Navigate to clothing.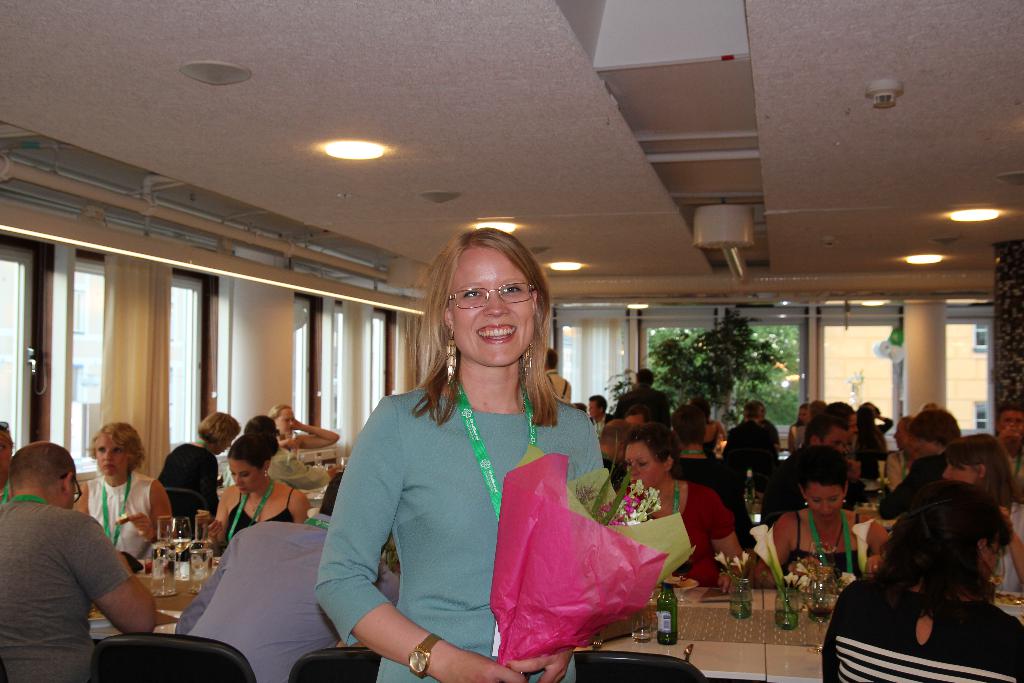
Navigation target: rect(220, 488, 301, 554).
